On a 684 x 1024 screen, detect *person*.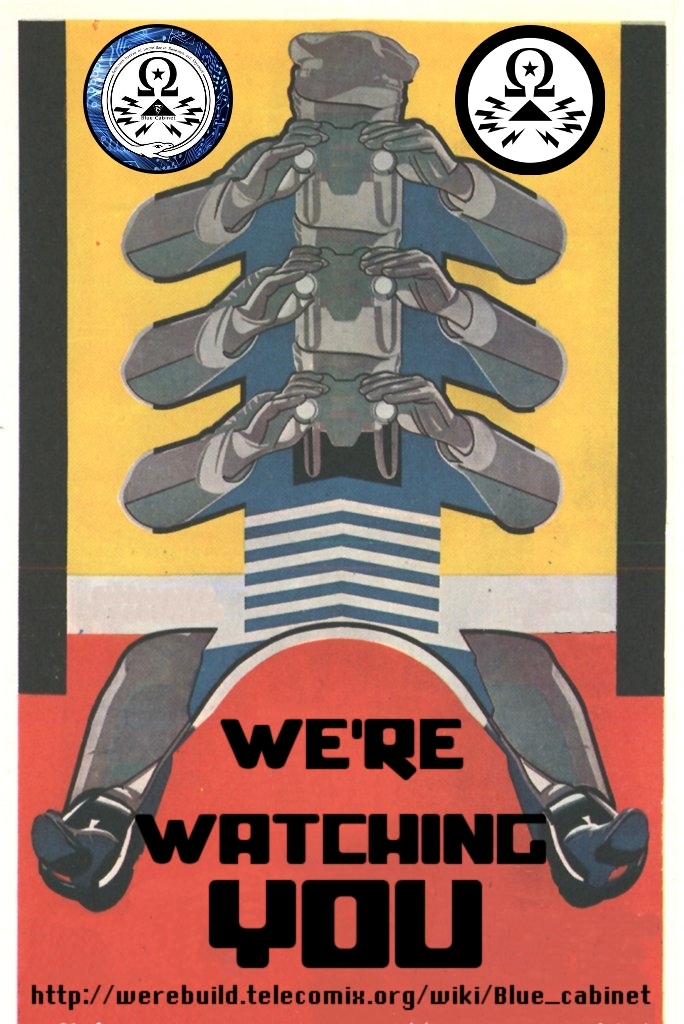
{"left": 123, "top": 31, "right": 561, "bottom": 281}.
